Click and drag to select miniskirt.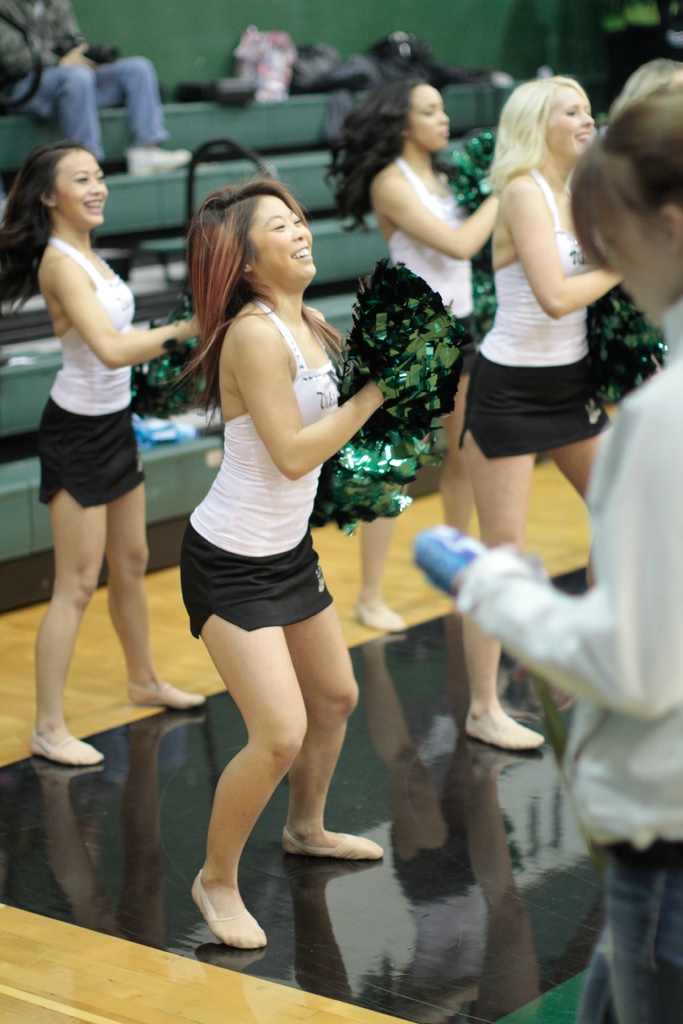
Selection: l=178, t=518, r=331, b=639.
